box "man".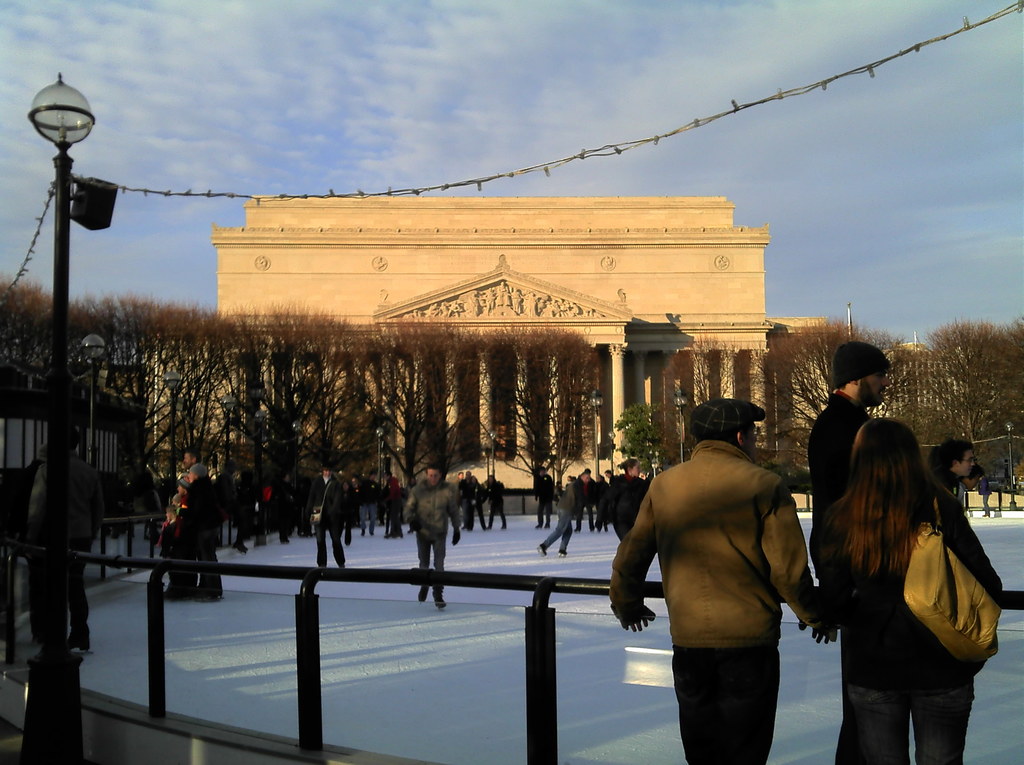
(311, 463, 356, 580).
